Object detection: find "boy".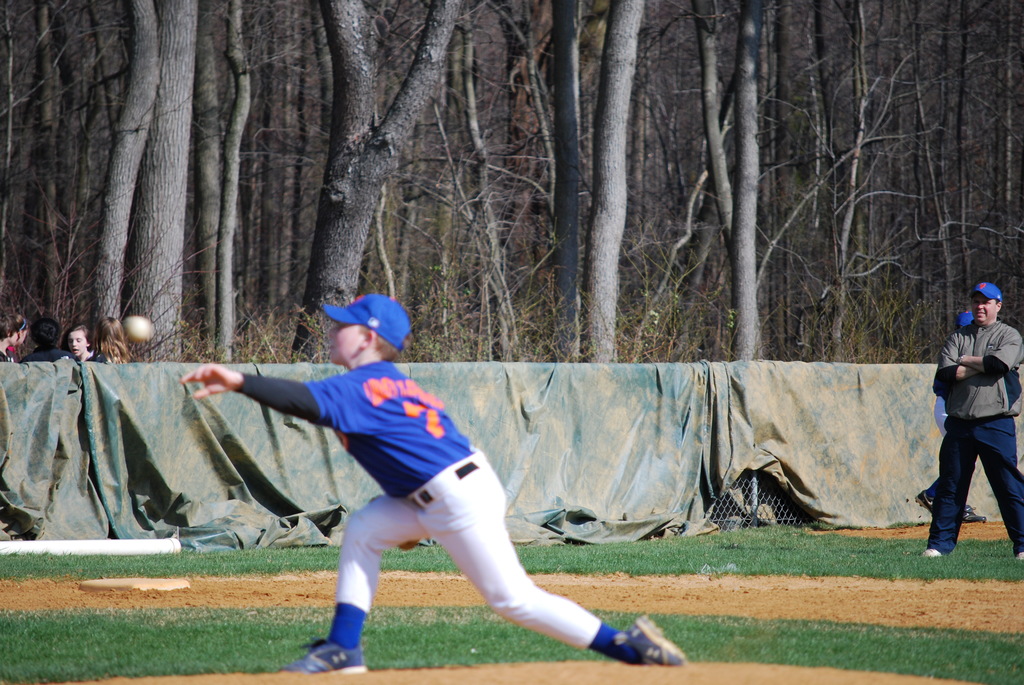
region(183, 292, 687, 675).
